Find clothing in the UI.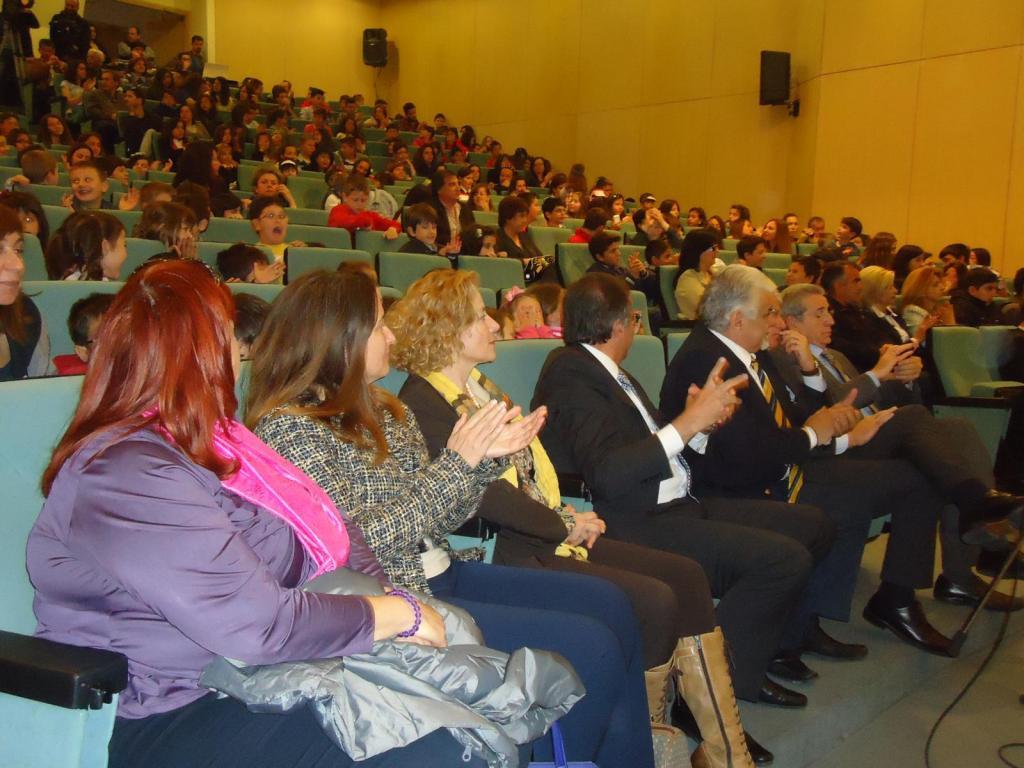
UI element at (326,200,404,238).
